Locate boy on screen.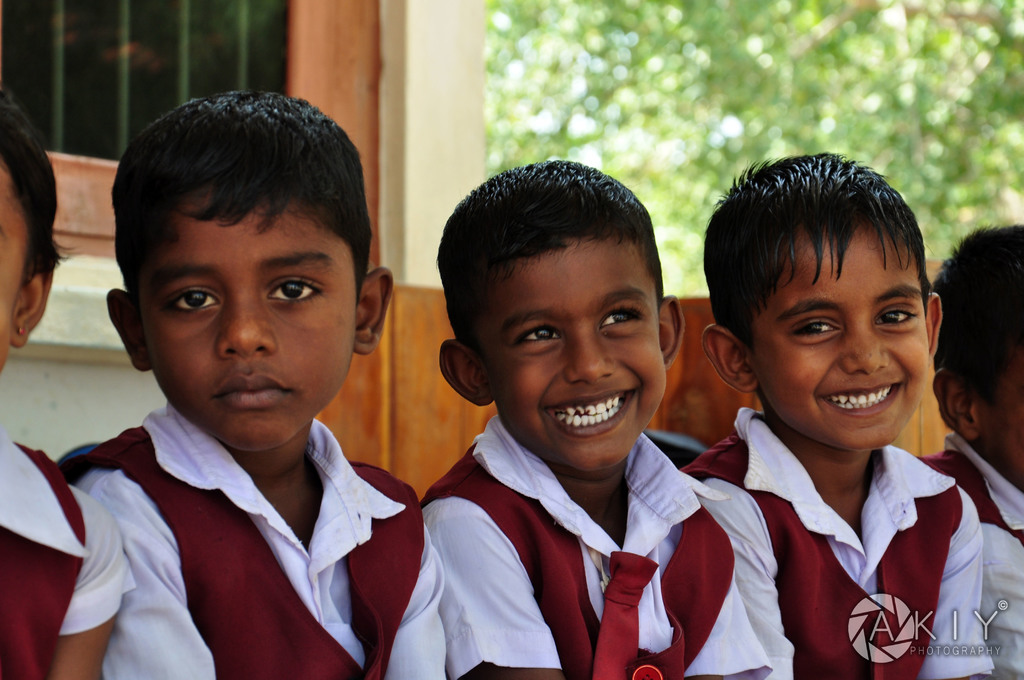
On screen at select_region(911, 220, 1023, 679).
